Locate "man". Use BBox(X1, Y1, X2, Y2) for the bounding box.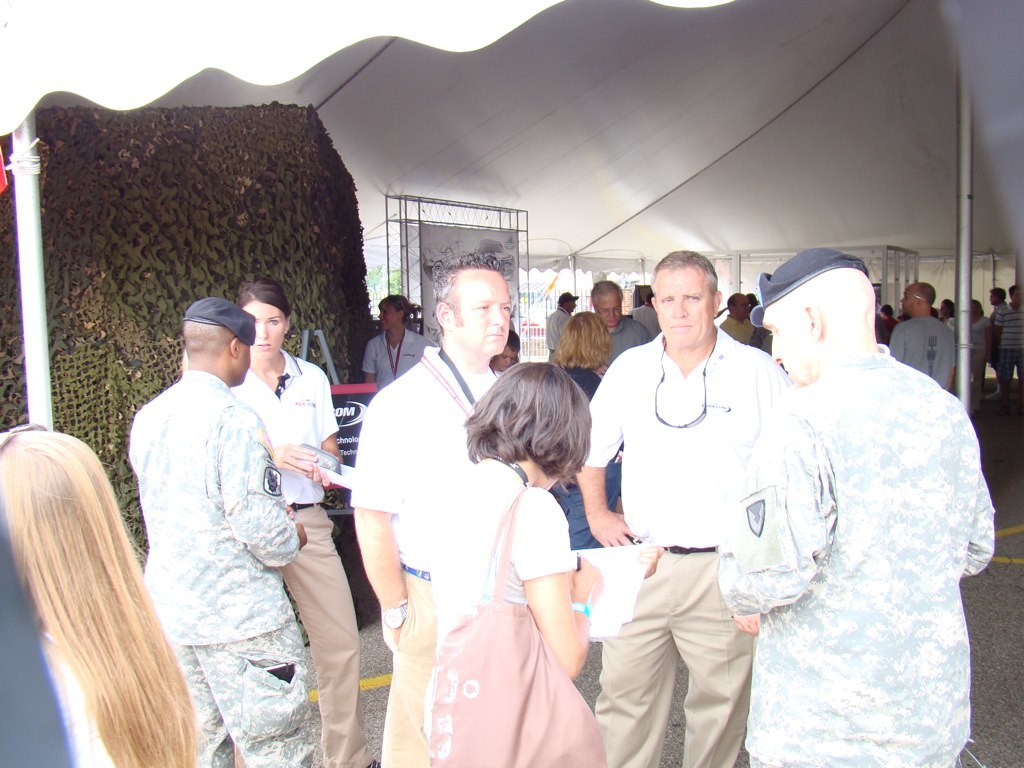
BBox(879, 302, 898, 337).
